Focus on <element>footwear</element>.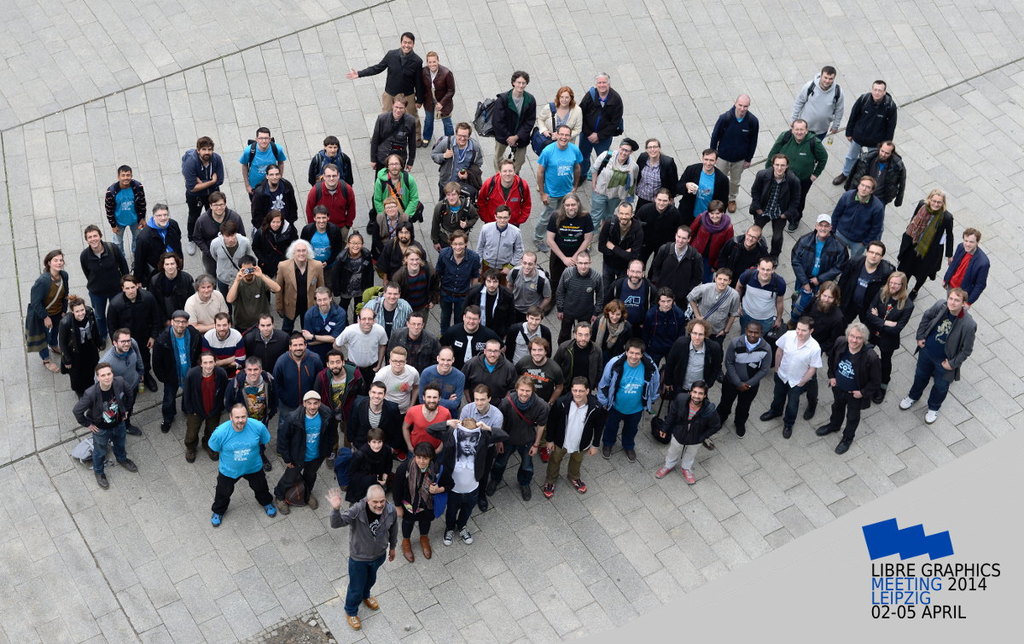
Focused at (x1=627, y1=450, x2=637, y2=462).
